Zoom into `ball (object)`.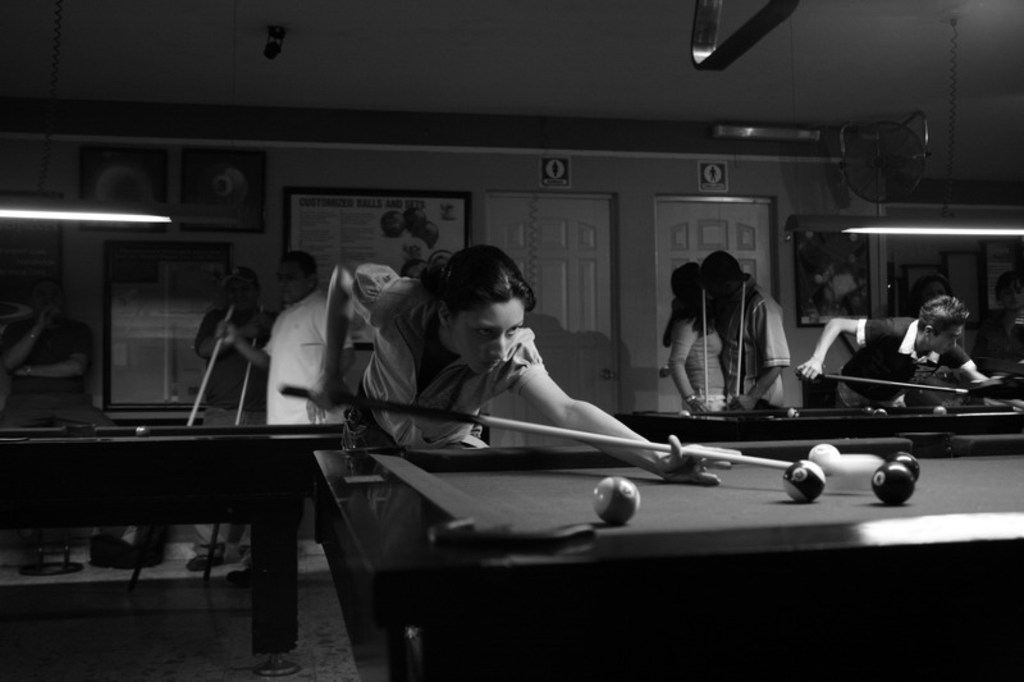
Zoom target: 809, 440, 836, 457.
